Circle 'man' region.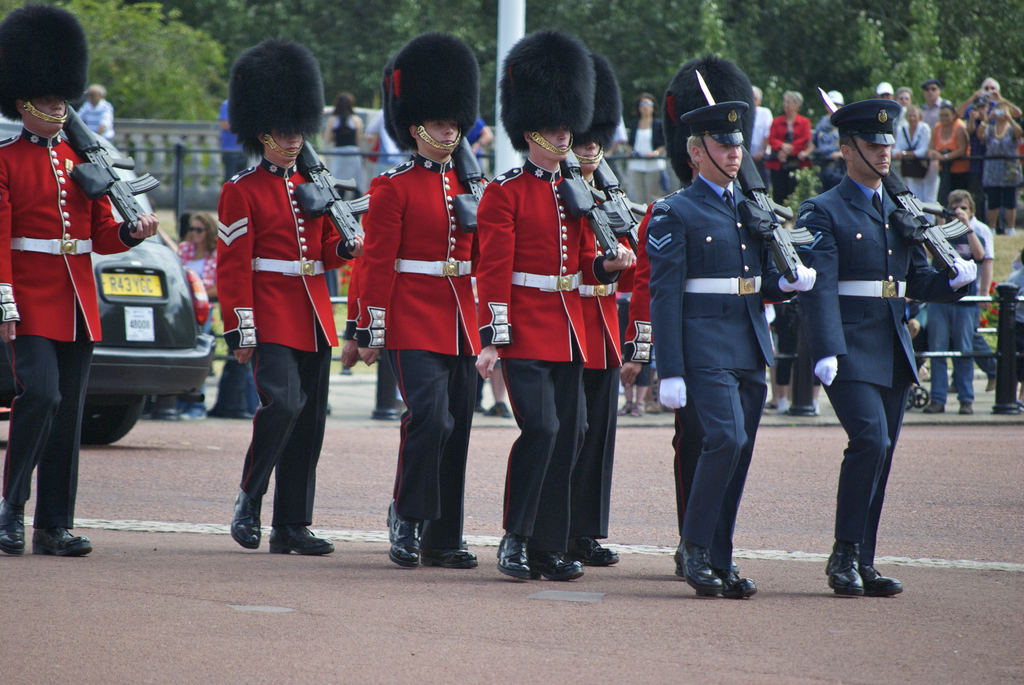
Region: {"x1": 633, "y1": 49, "x2": 786, "y2": 581}.
